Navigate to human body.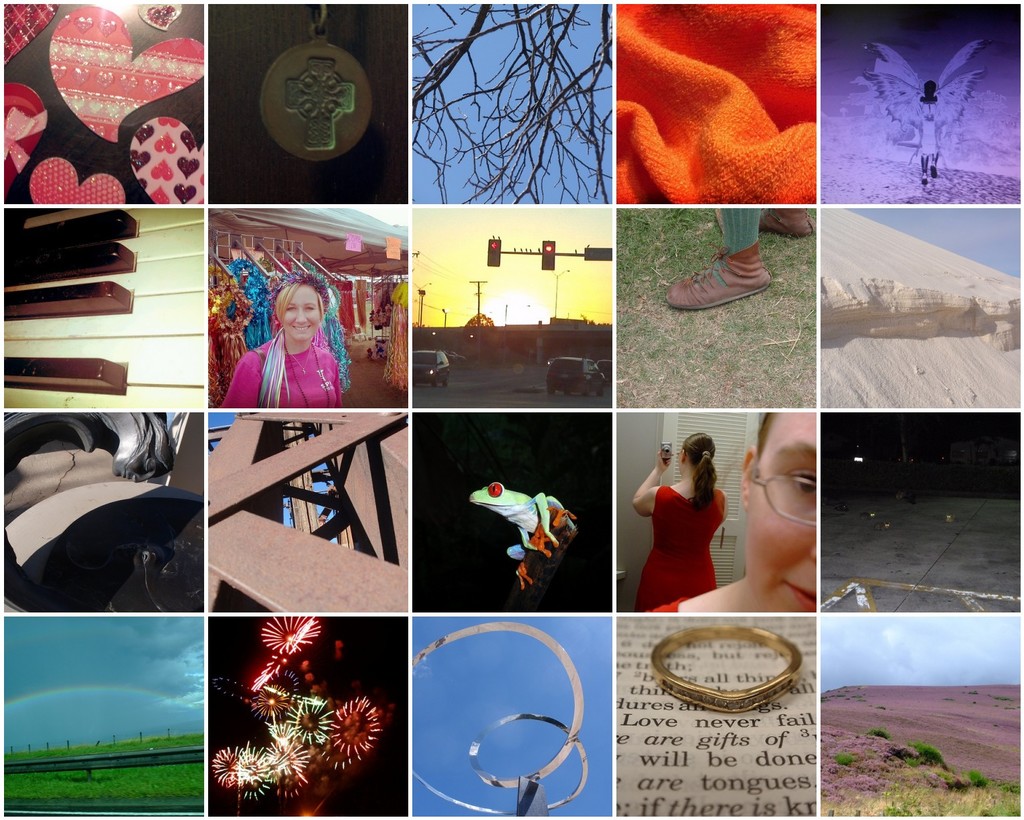
Navigation target: bbox(223, 278, 335, 408).
